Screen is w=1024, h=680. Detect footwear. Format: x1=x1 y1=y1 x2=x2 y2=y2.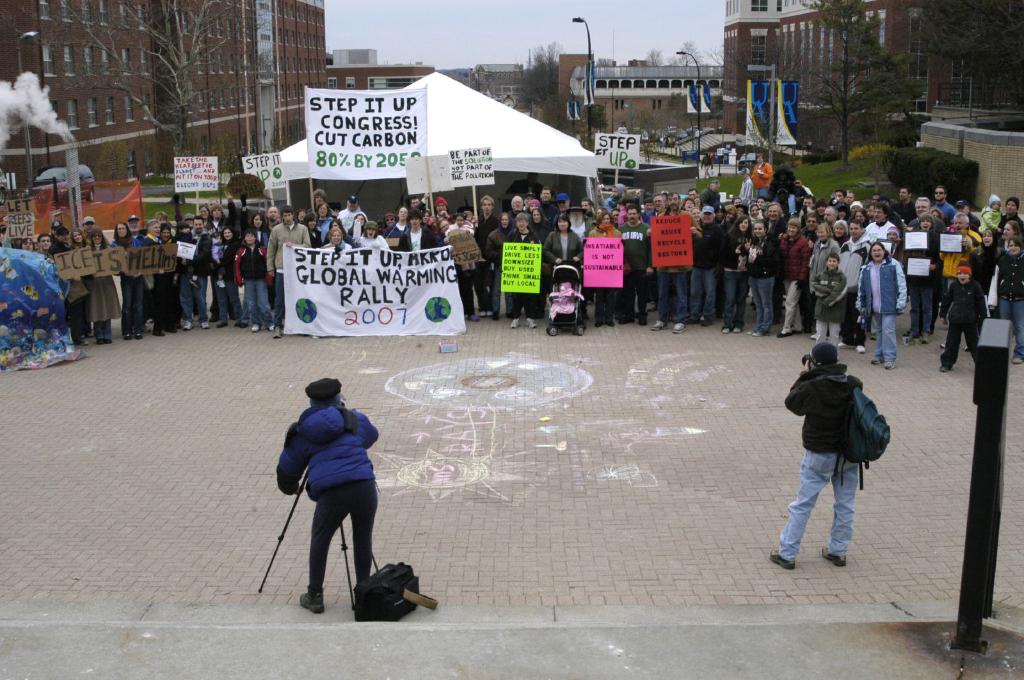
x1=180 y1=317 x2=195 y2=333.
